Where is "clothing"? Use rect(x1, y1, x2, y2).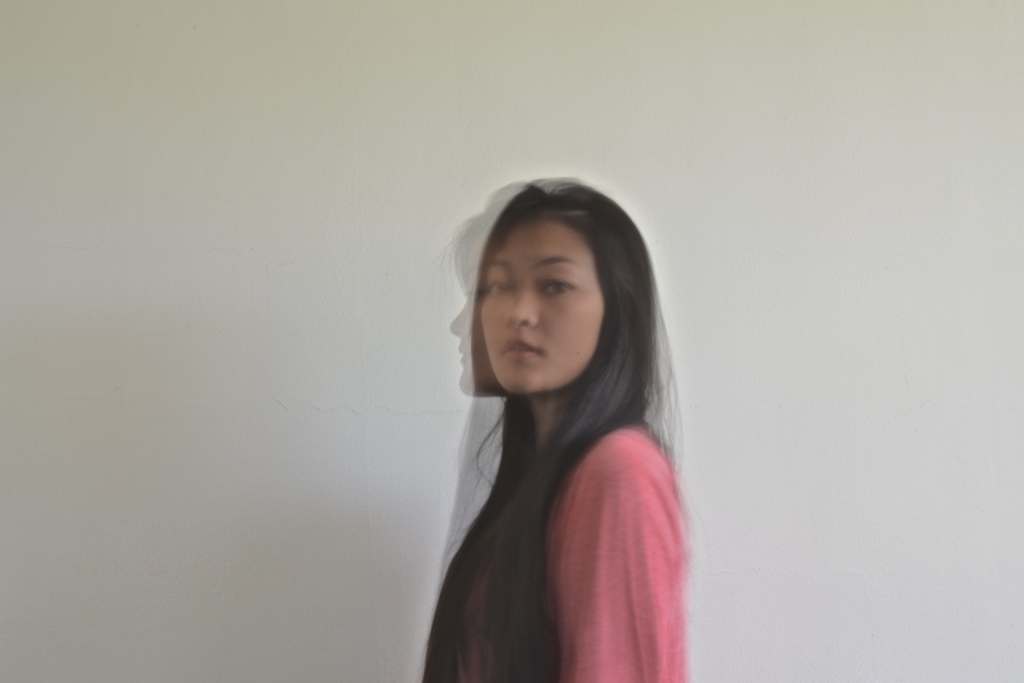
rect(452, 424, 691, 682).
